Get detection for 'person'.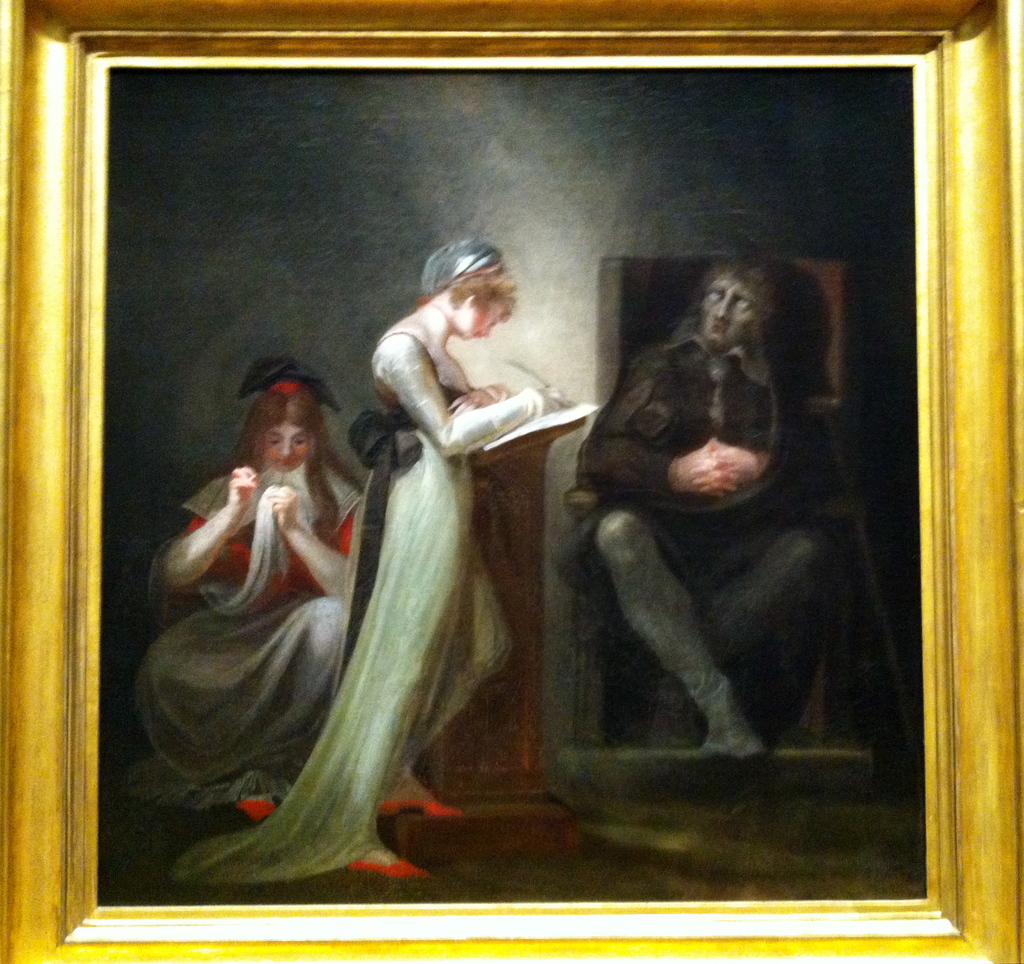
Detection: box=[149, 248, 578, 889].
